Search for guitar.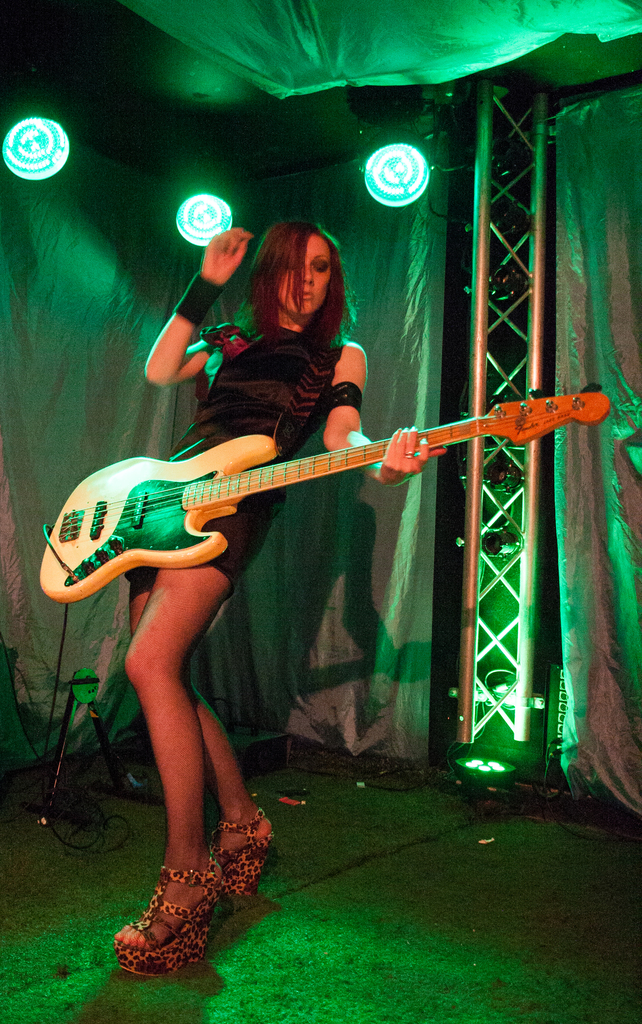
Found at bbox=(26, 385, 561, 607).
